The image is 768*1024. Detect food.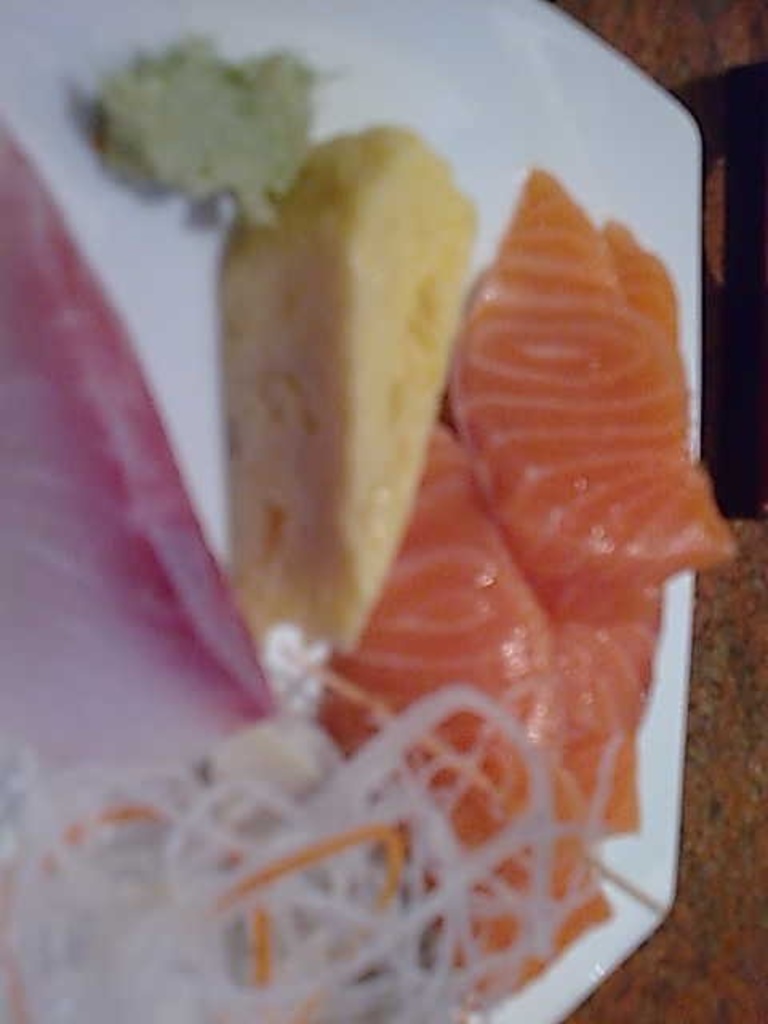
Detection: 0:123:67:1022.
